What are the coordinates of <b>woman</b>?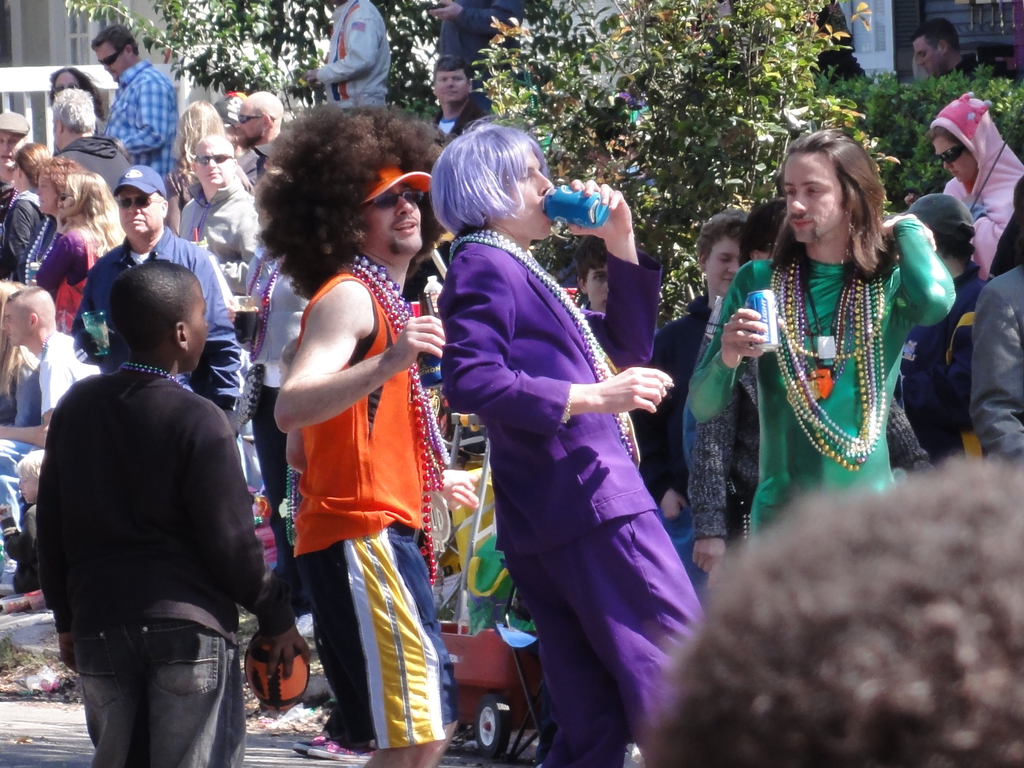
bbox(0, 141, 49, 278).
